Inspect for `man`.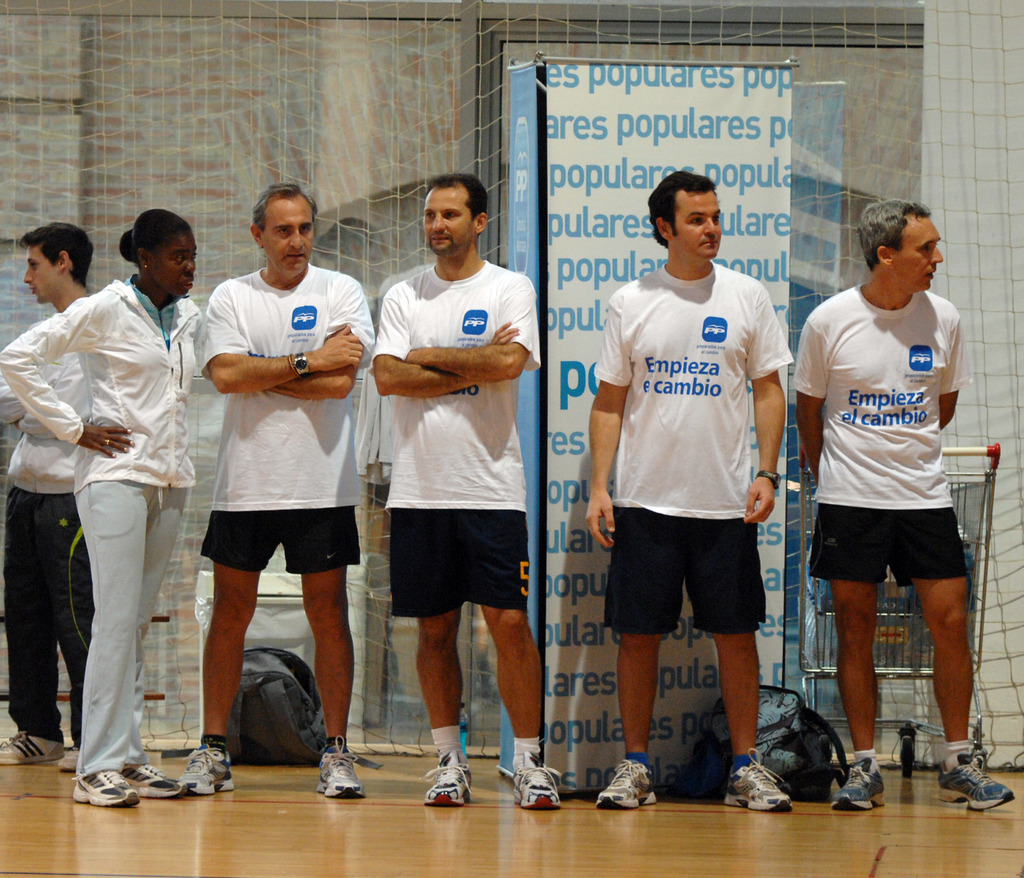
Inspection: 175/184/378/802.
